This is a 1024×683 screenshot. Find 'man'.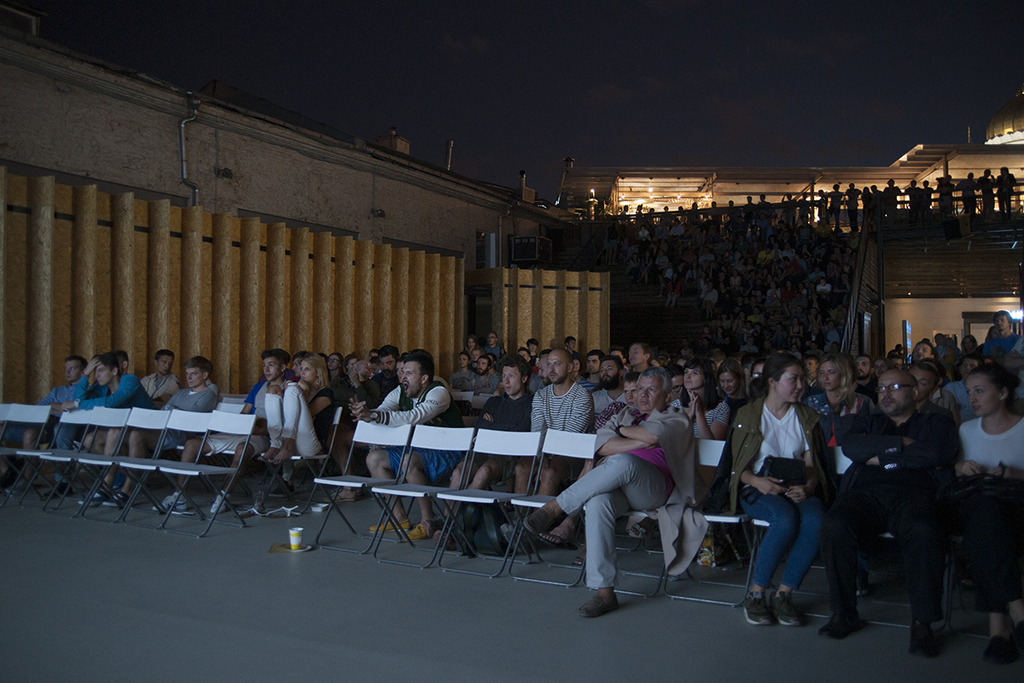
Bounding box: {"x1": 546, "y1": 348, "x2": 679, "y2": 599}.
